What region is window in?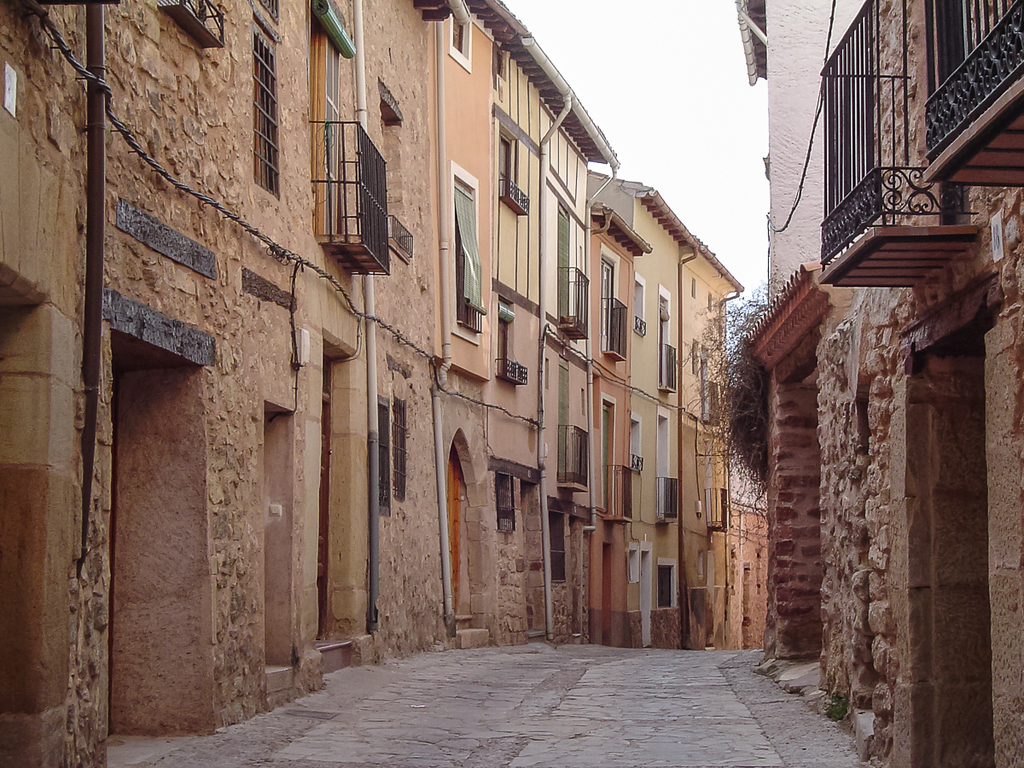
detection(549, 511, 566, 587).
